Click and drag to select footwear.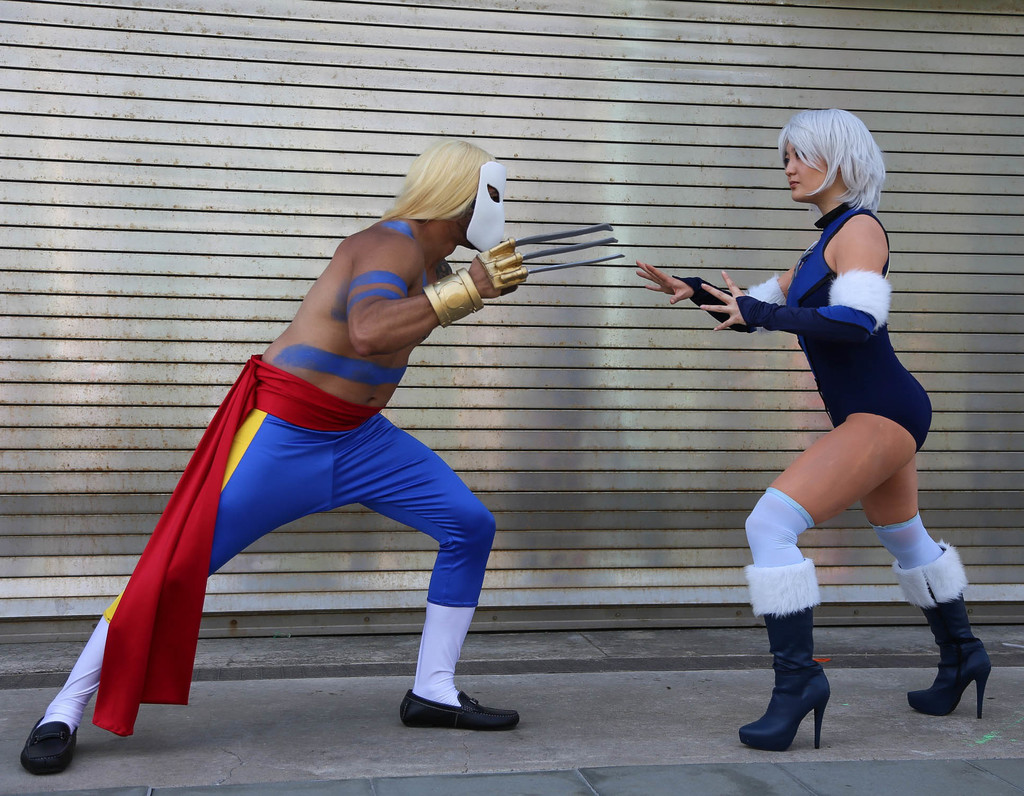
Selection: box=[395, 690, 521, 731].
